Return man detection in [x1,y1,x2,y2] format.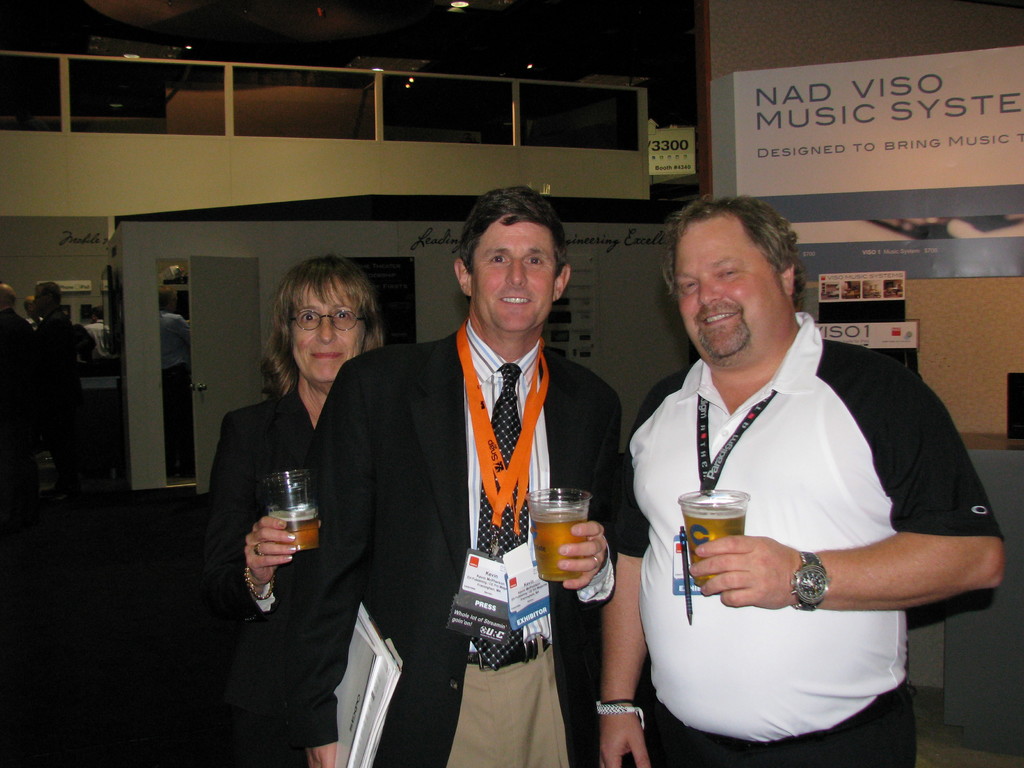
[89,310,97,325].
